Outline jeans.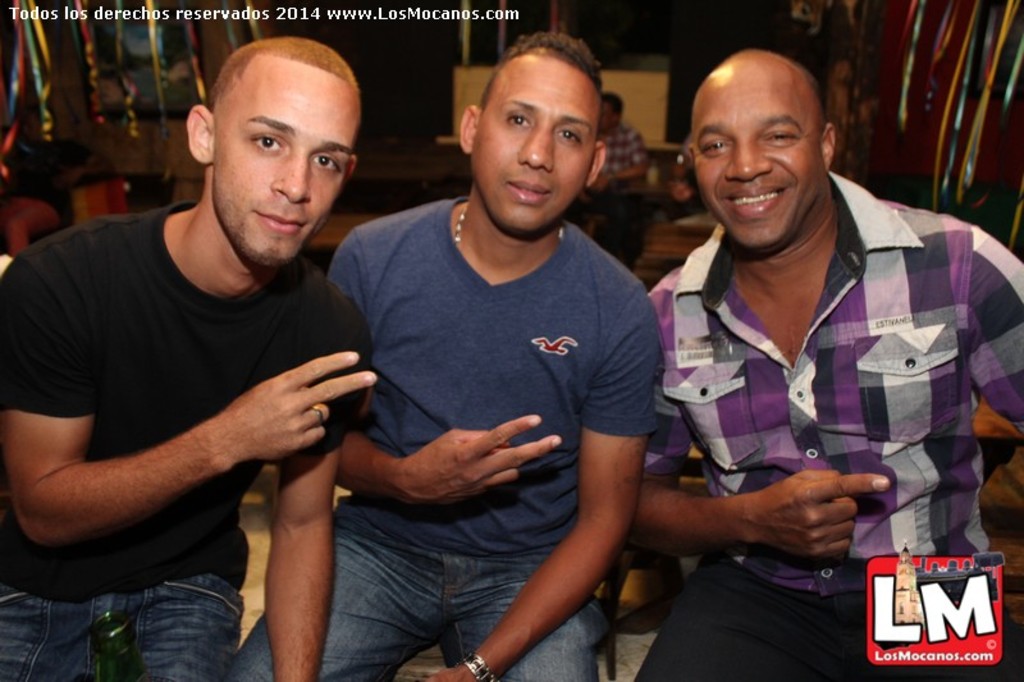
Outline: <region>232, 498, 608, 681</region>.
